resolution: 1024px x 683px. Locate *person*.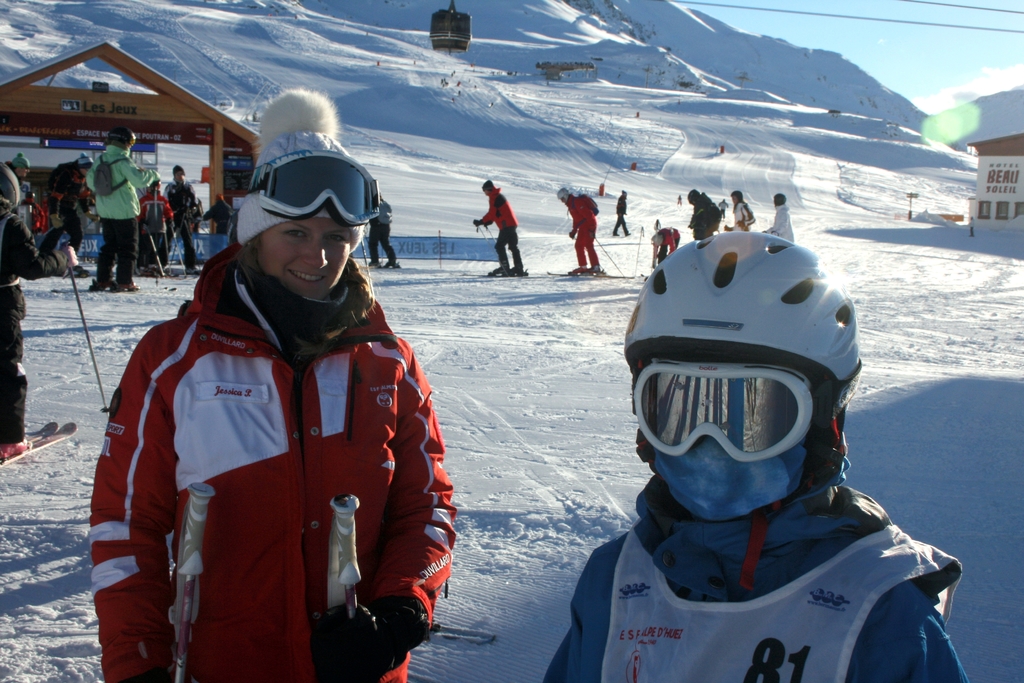
(7, 155, 35, 215).
